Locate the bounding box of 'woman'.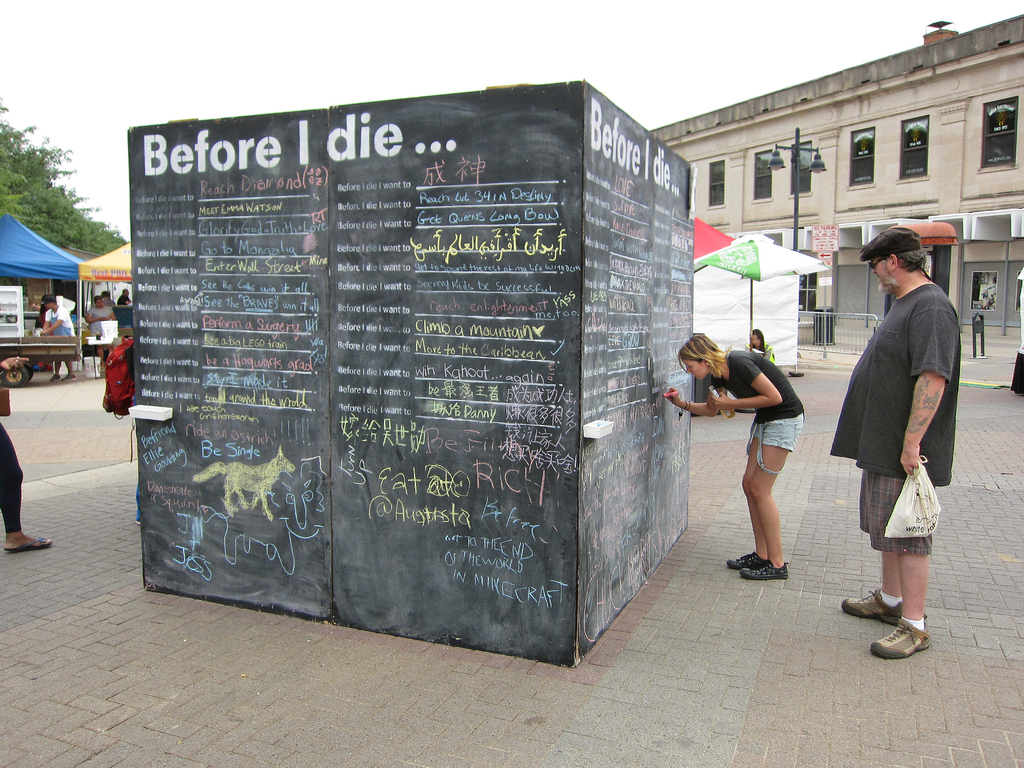
Bounding box: l=84, t=294, r=117, b=360.
